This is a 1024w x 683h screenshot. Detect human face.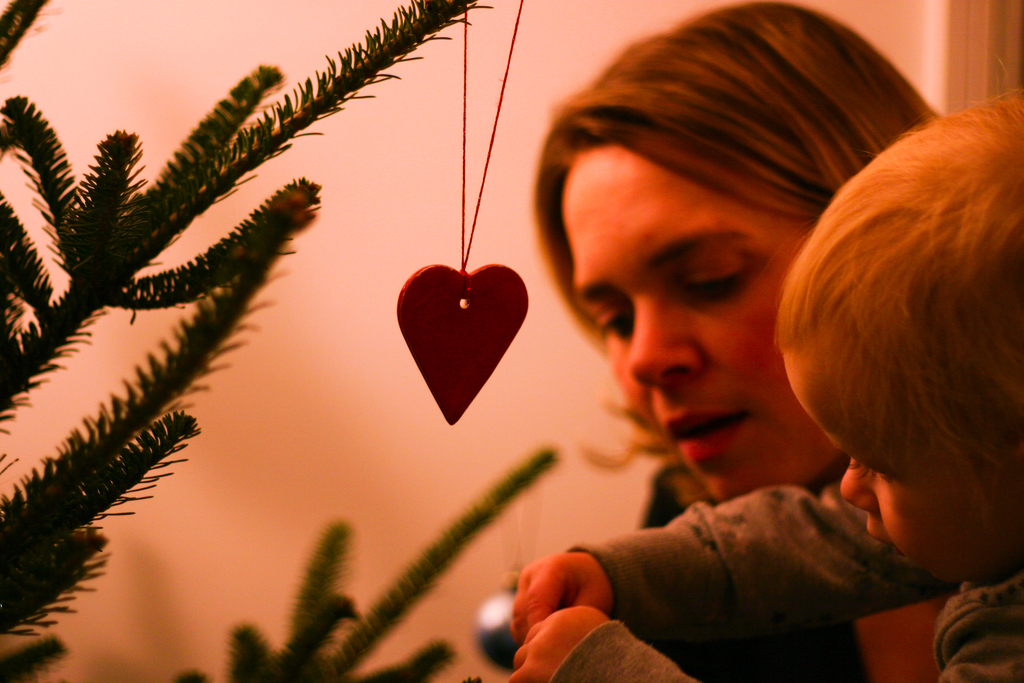
(786,348,1023,577).
